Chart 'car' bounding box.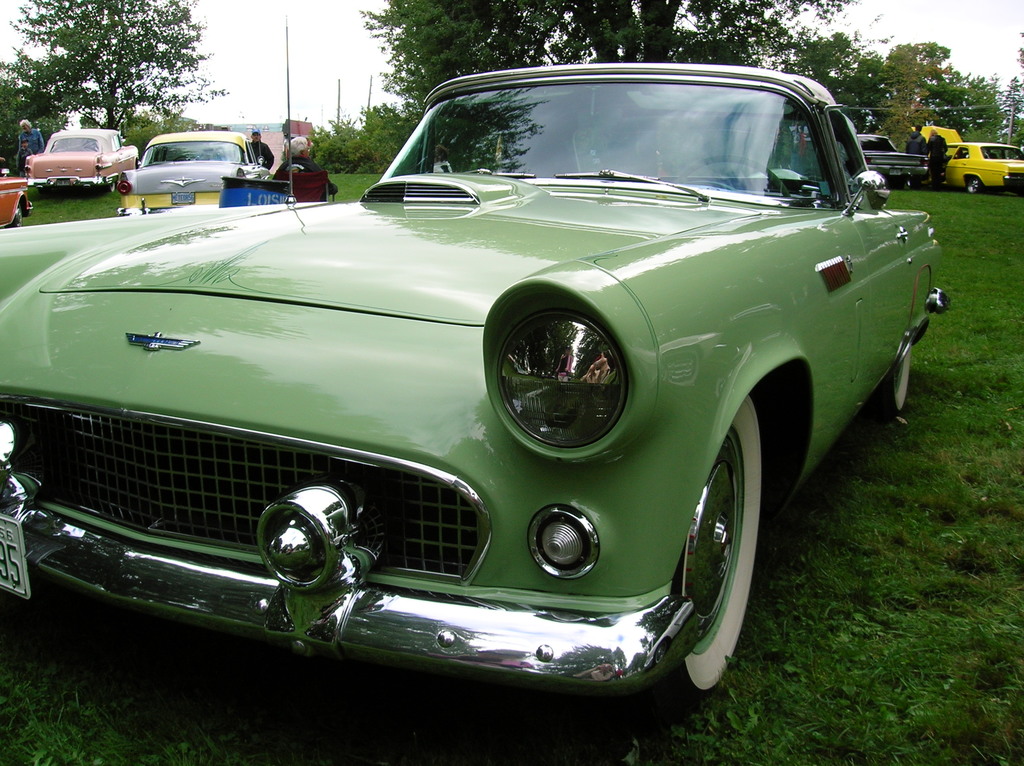
Charted: (left=21, top=129, right=142, bottom=188).
